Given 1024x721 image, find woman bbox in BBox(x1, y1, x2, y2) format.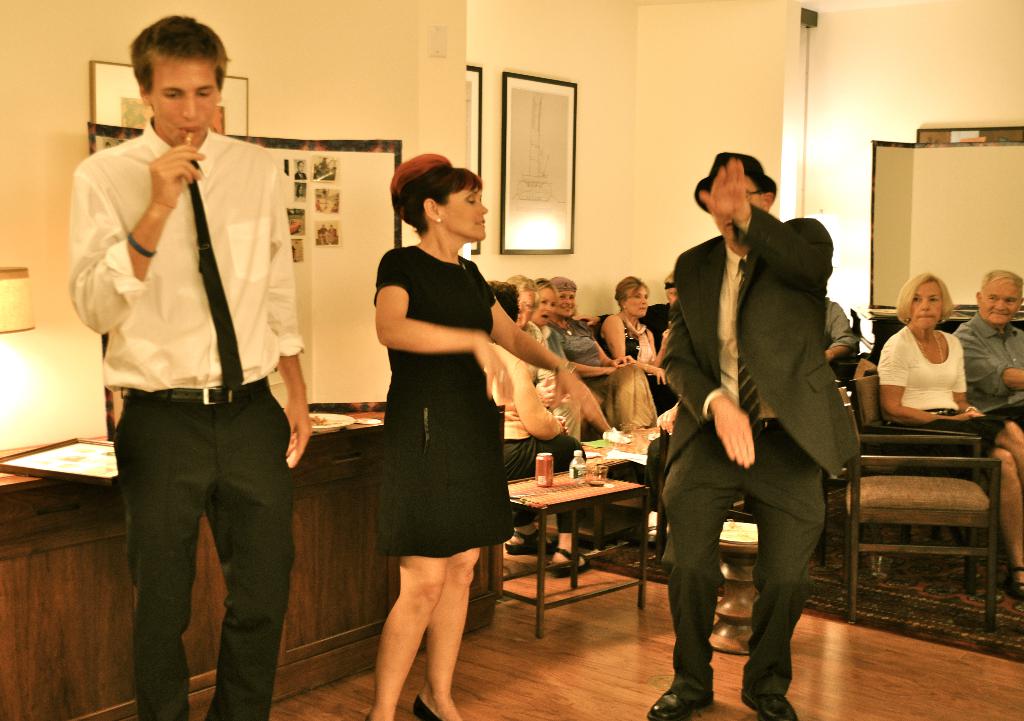
BBox(548, 271, 659, 433).
